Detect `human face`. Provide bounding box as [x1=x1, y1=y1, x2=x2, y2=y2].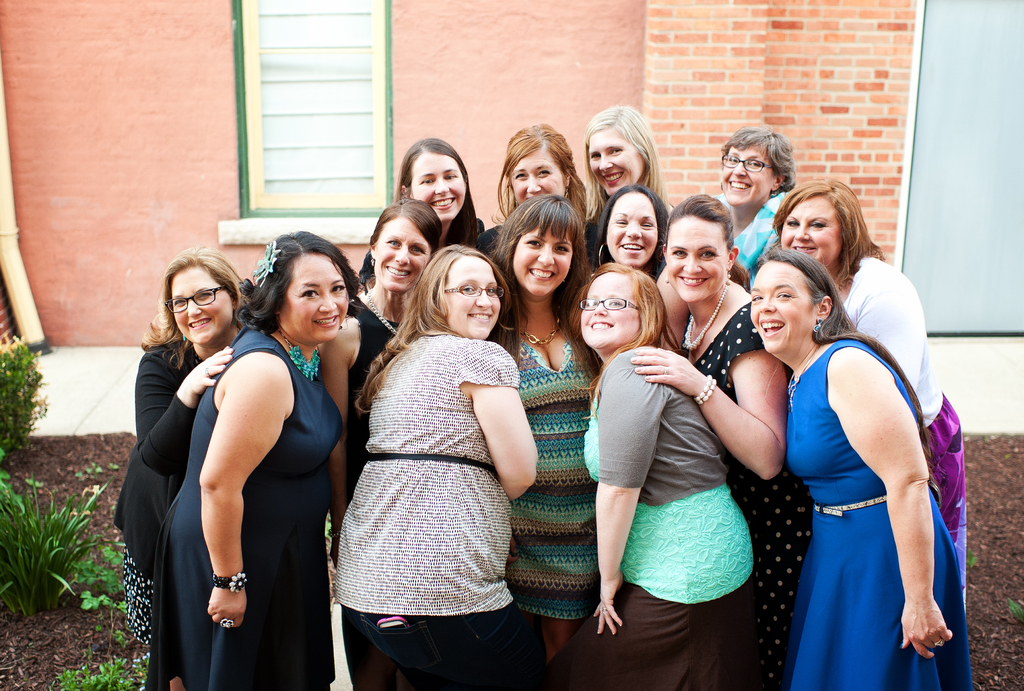
[x1=276, y1=256, x2=351, y2=335].
